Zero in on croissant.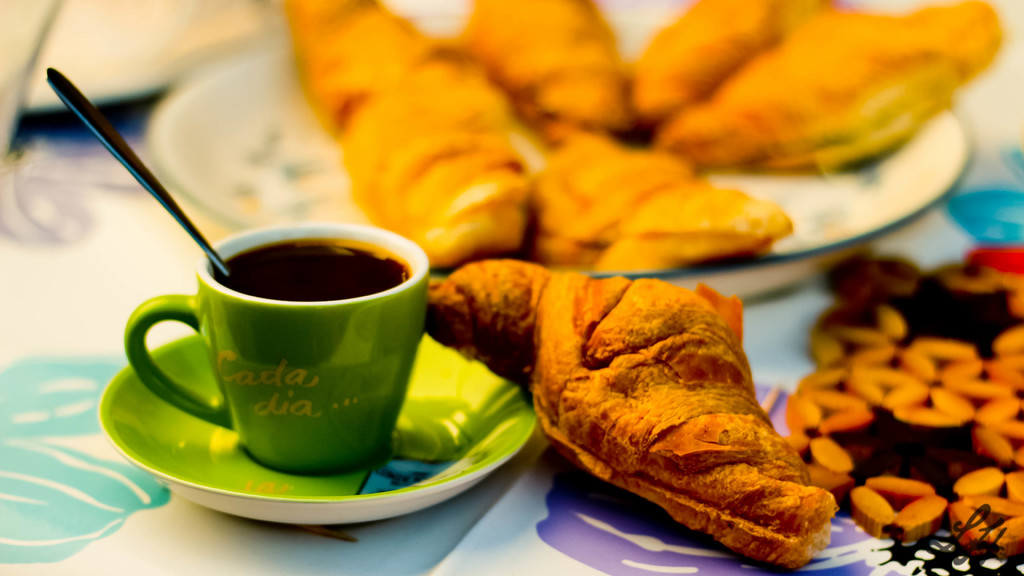
Zeroed in: bbox=(461, 0, 626, 127).
